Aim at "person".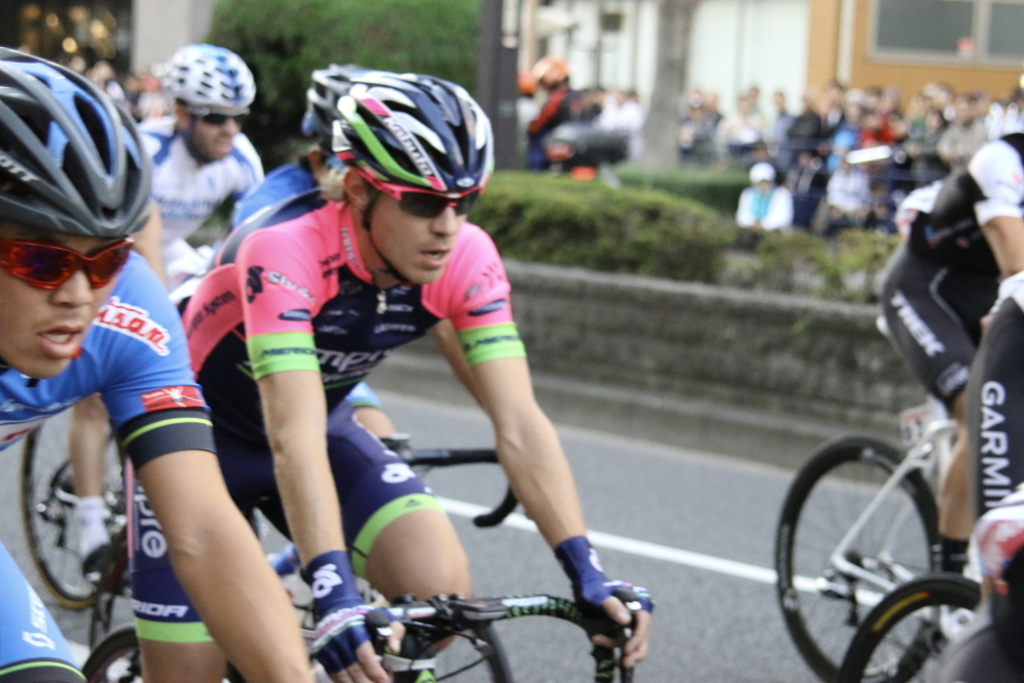
Aimed at l=689, t=86, r=1023, b=220.
